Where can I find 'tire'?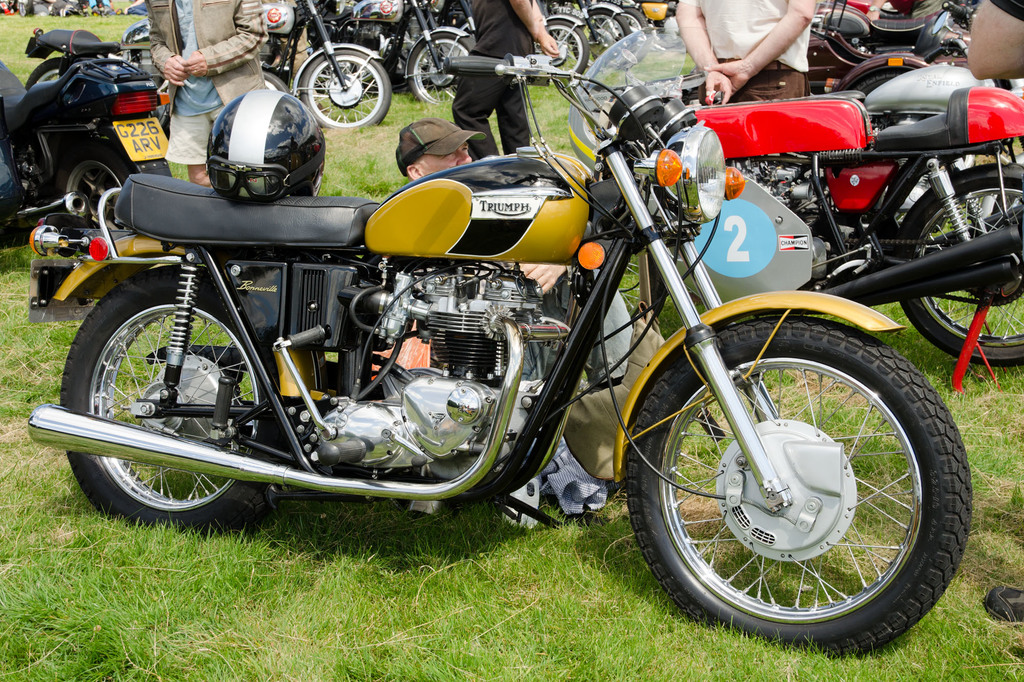
You can find it at bbox=[59, 266, 283, 537].
